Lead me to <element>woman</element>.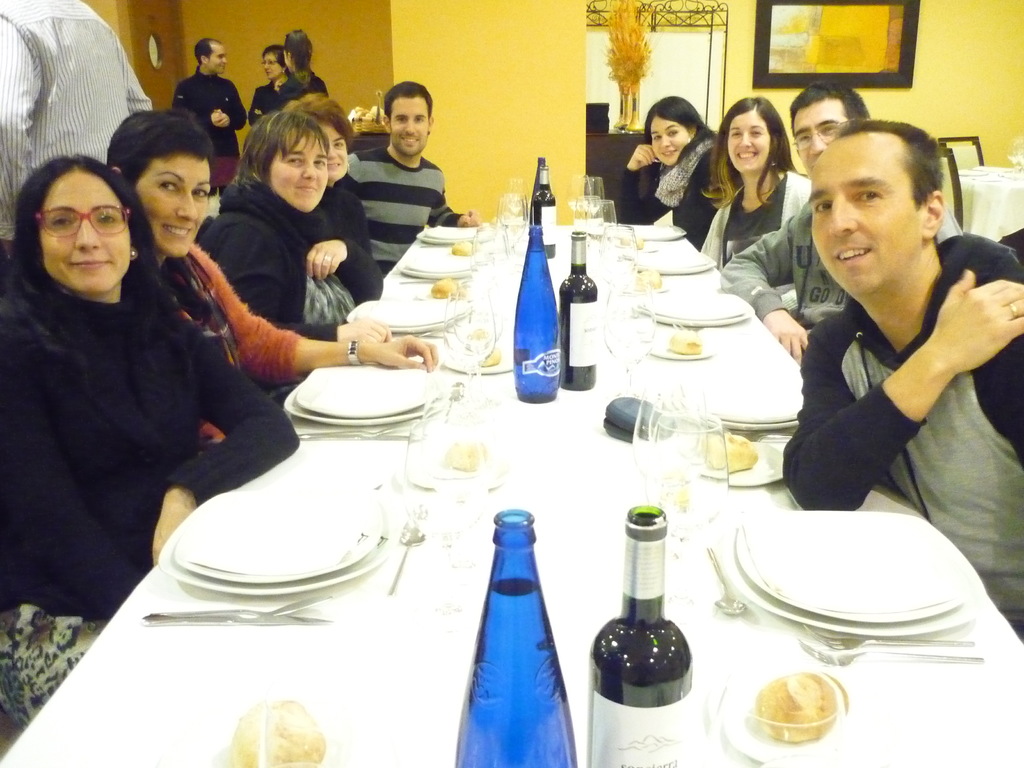
Lead to <bbox>0, 154, 298, 607</bbox>.
